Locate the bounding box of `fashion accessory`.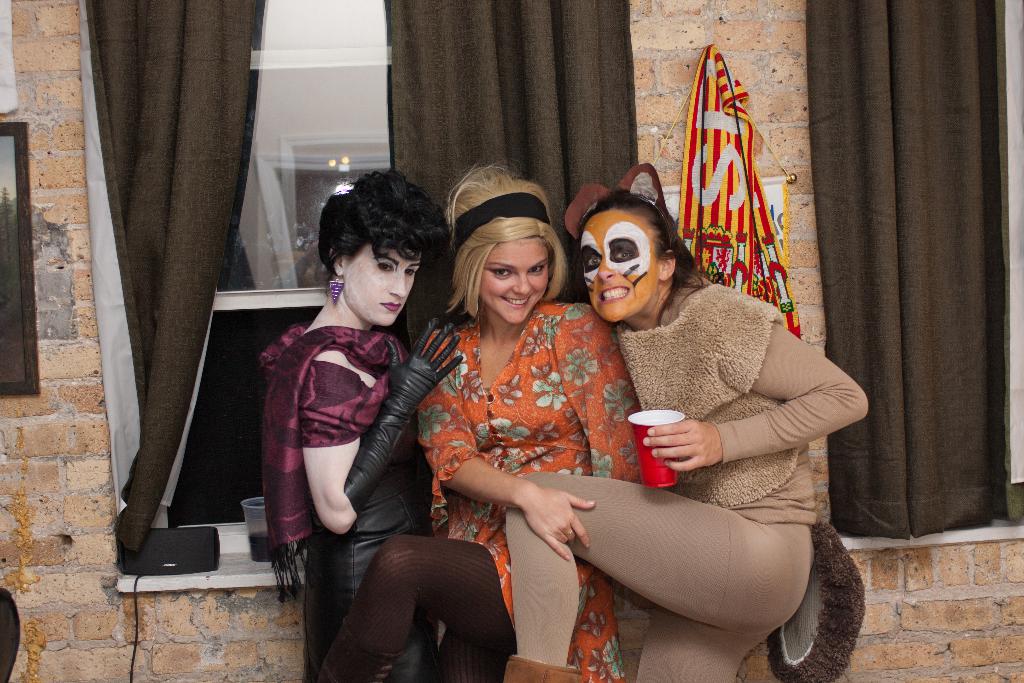
Bounding box: bbox=[345, 314, 464, 520].
